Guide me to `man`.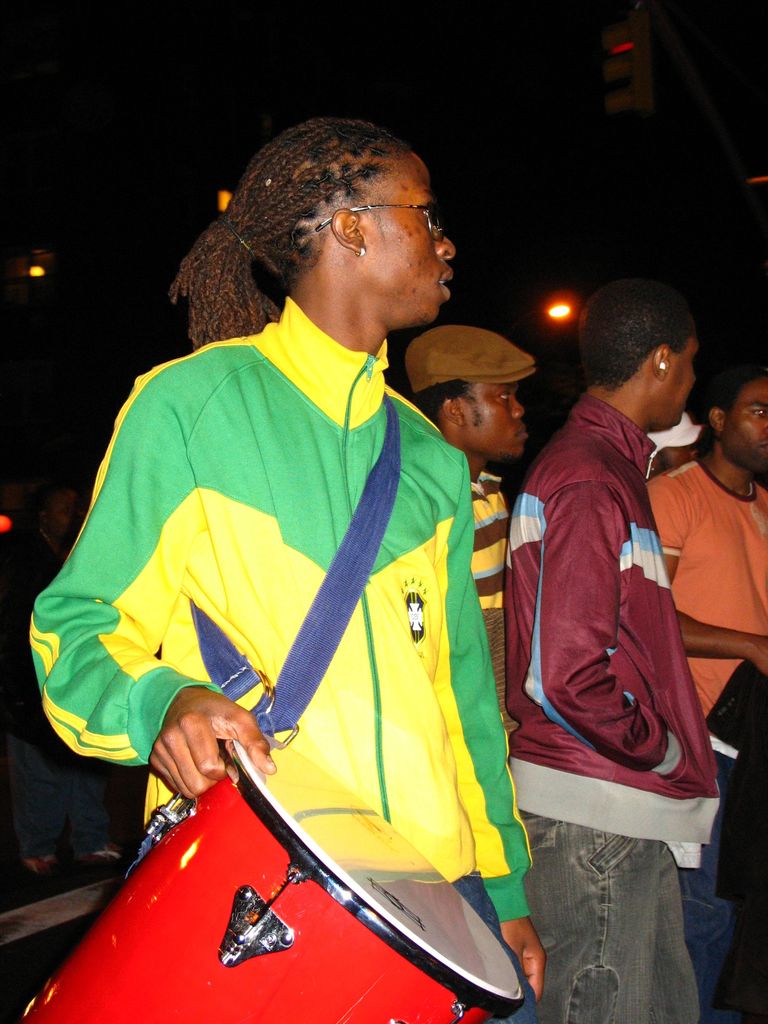
Guidance: {"x1": 646, "y1": 337, "x2": 767, "y2": 1008}.
